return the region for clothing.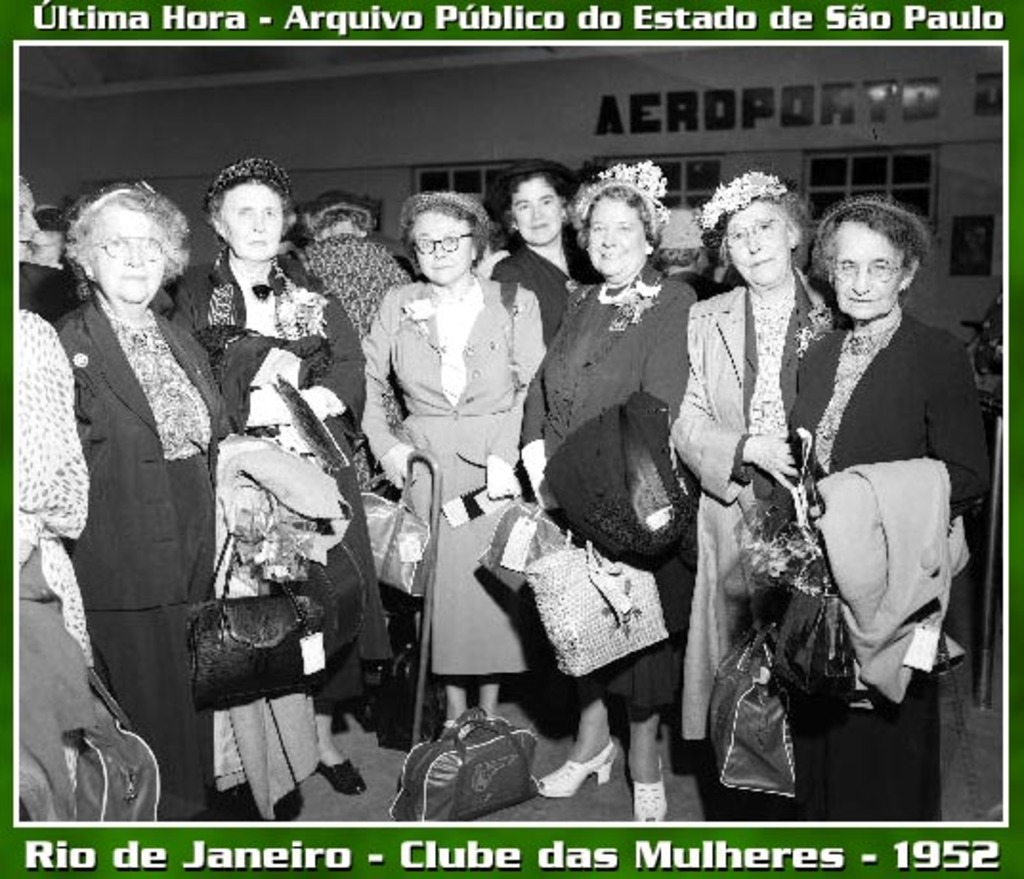
{"left": 208, "top": 434, "right": 350, "bottom": 816}.
